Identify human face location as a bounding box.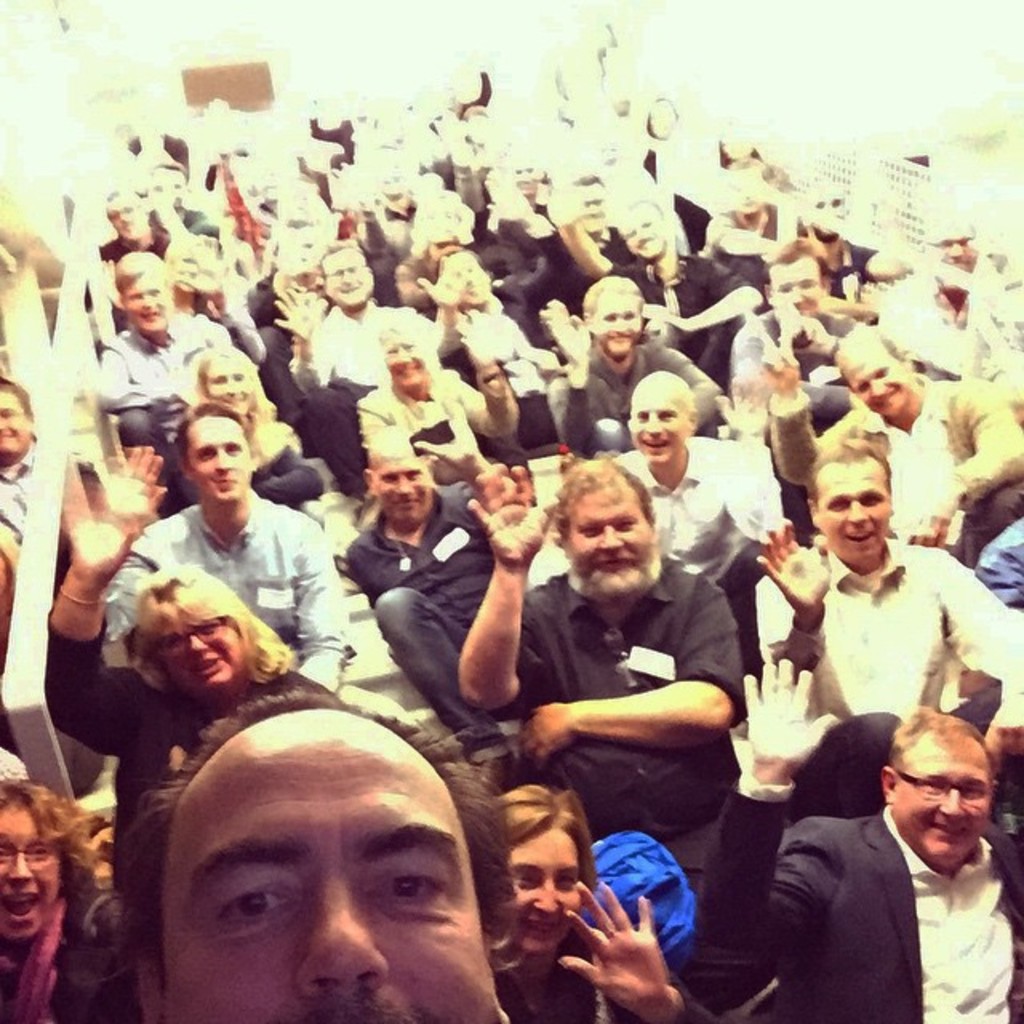
[568, 490, 650, 582].
